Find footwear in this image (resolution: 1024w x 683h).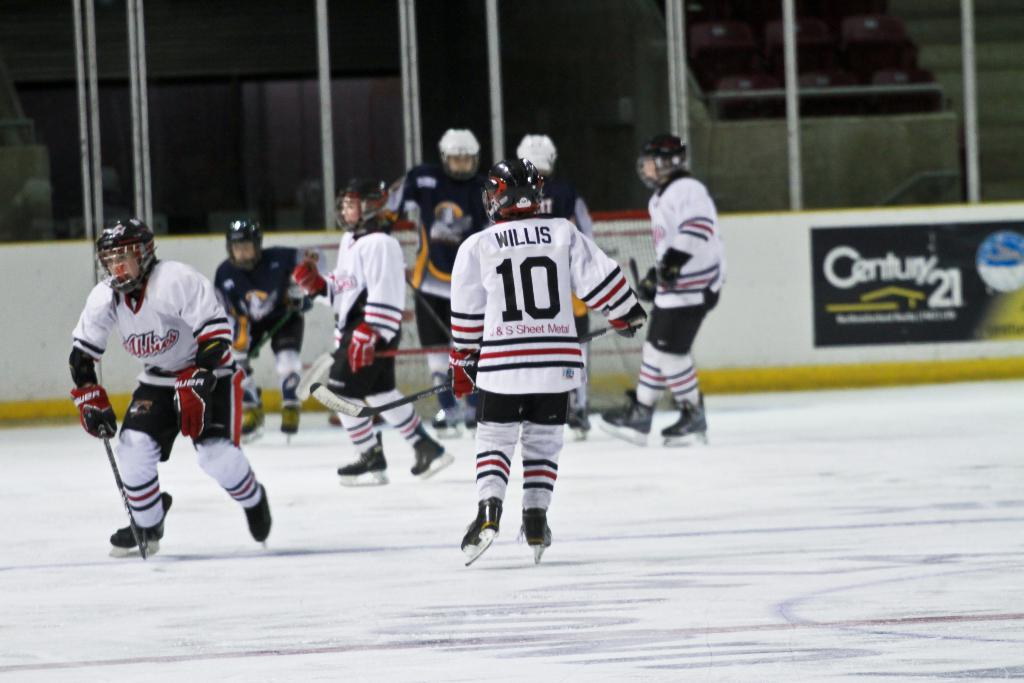
BBox(336, 452, 394, 484).
